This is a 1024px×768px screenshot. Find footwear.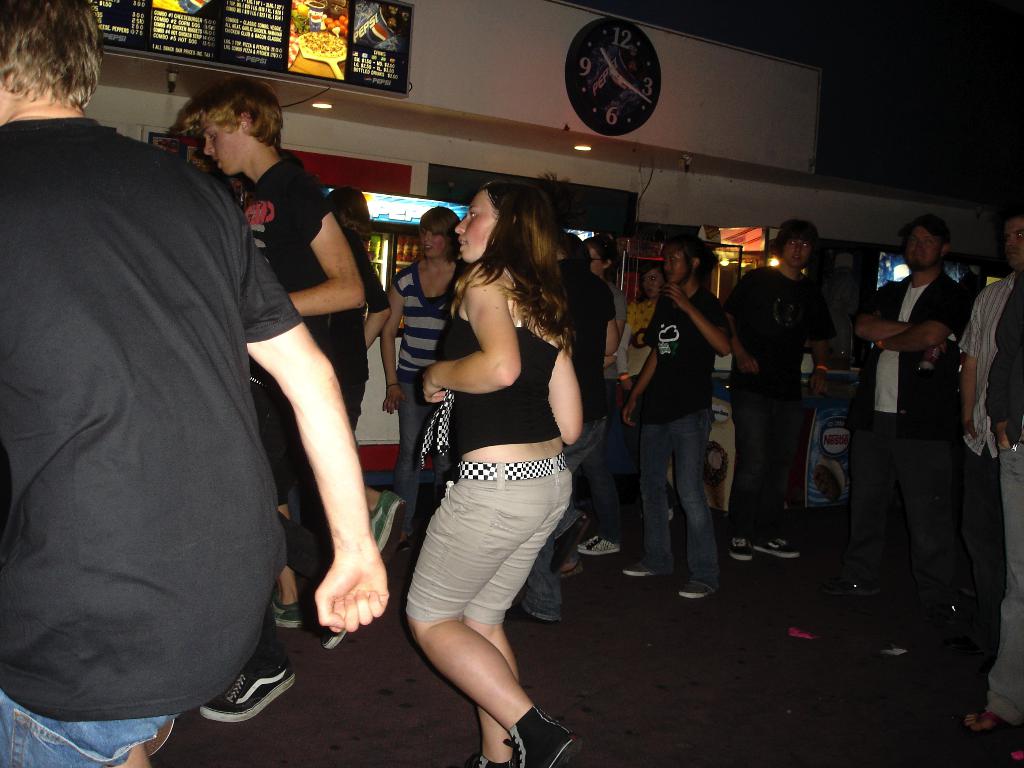
Bounding box: <box>756,536,801,556</box>.
